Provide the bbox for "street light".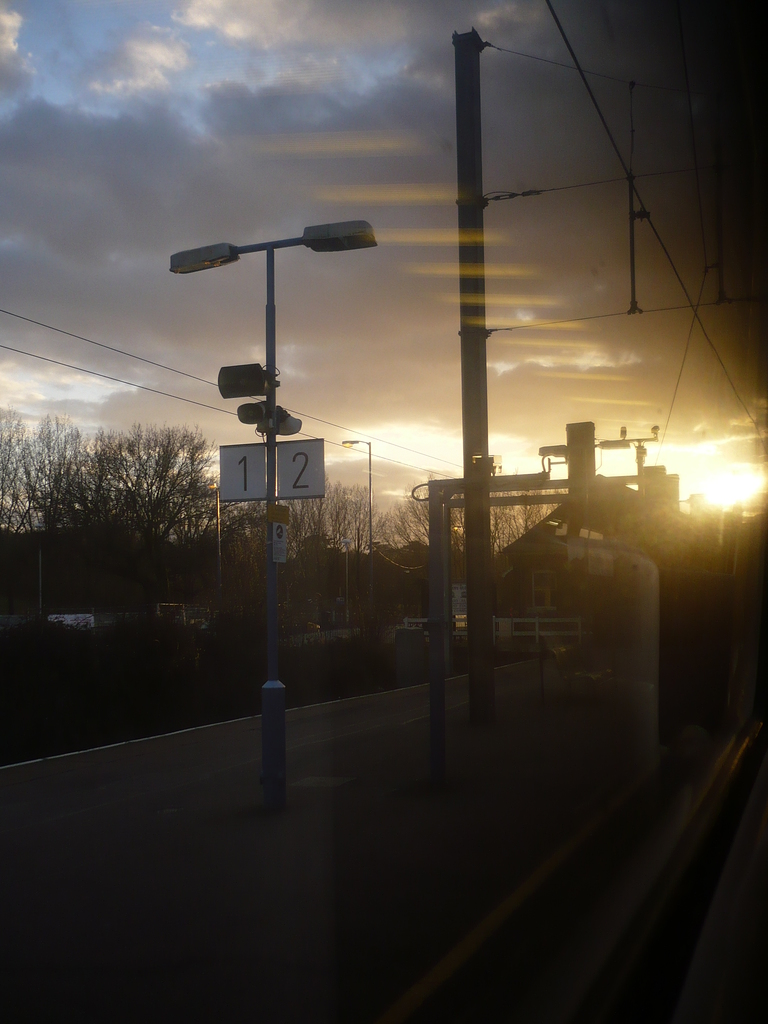
<box>169,220,374,806</box>.
